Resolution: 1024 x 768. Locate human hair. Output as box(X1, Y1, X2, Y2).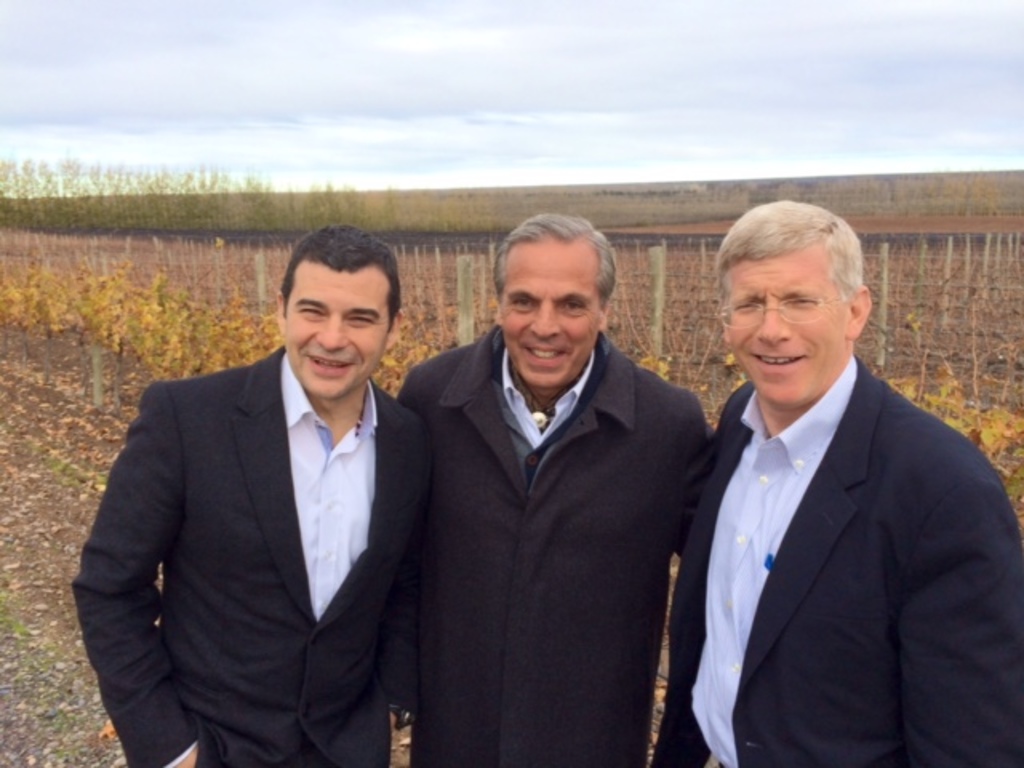
box(488, 214, 618, 312).
